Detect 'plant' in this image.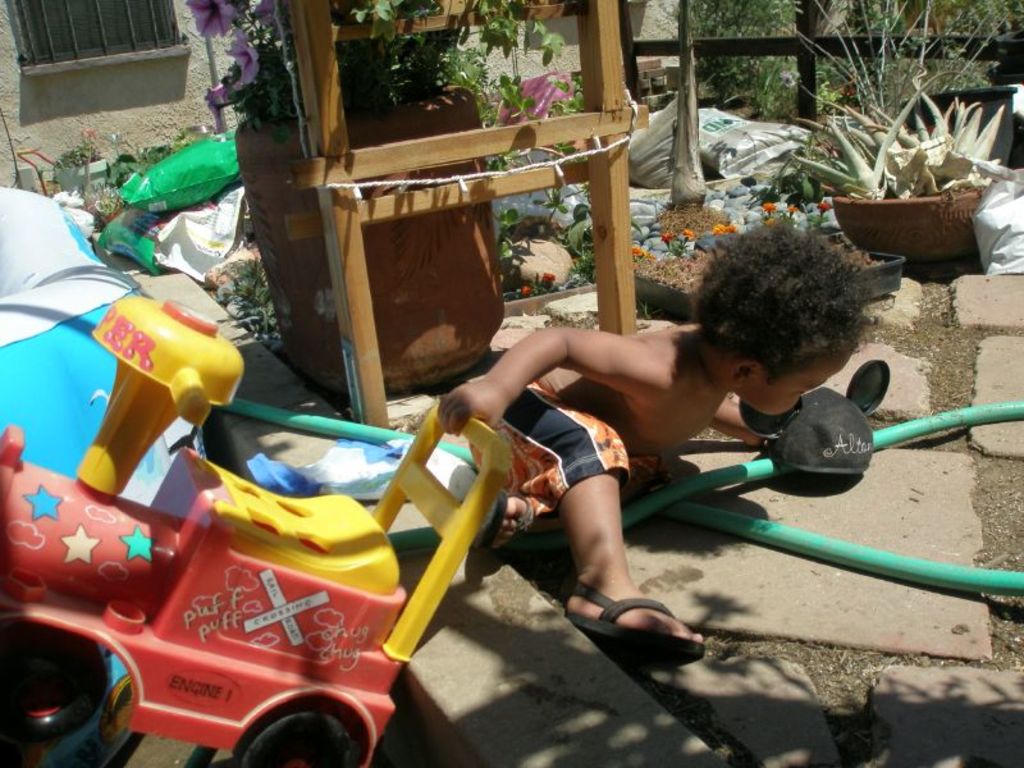
Detection: region(710, 224, 736, 238).
